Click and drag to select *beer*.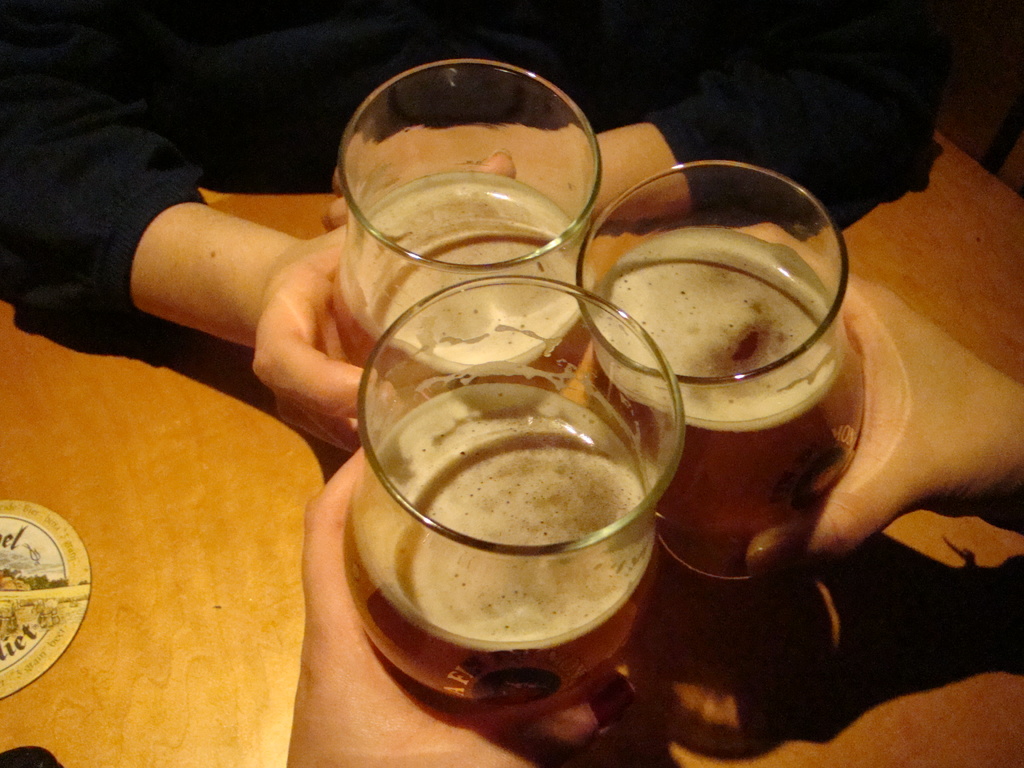
Selection: pyautogui.locateOnScreen(342, 175, 572, 380).
